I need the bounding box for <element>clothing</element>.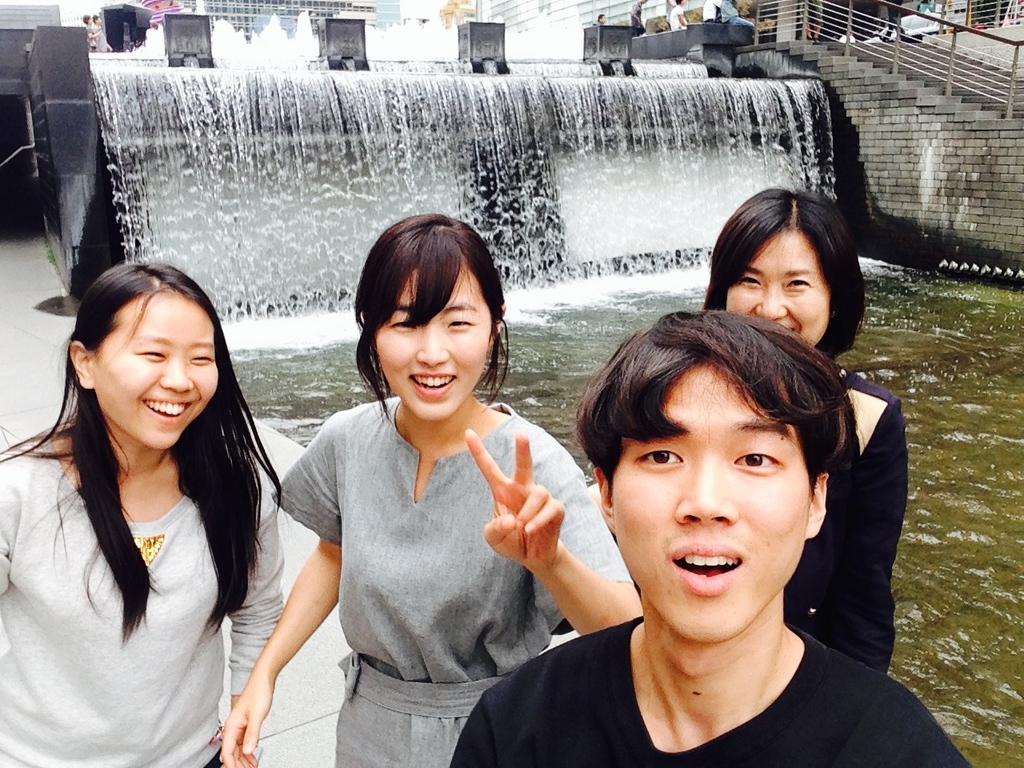
Here it is: x1=81 y1=17 x2=95 y2=53.
